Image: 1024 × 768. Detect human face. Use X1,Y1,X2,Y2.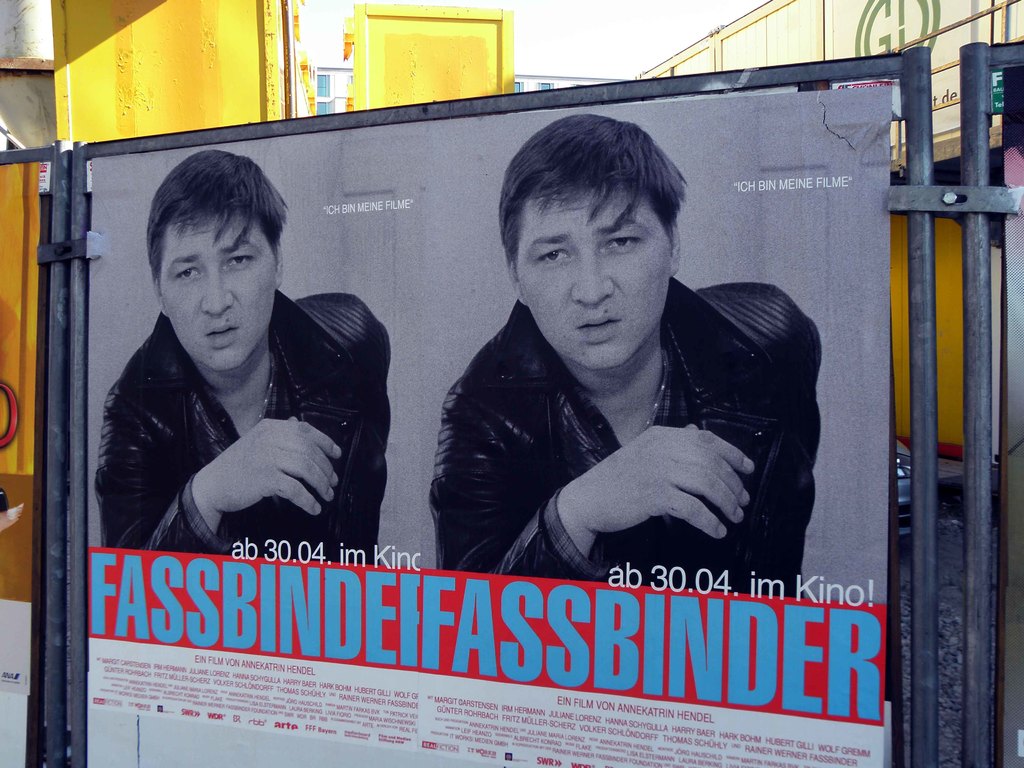
156,220,277,373.
